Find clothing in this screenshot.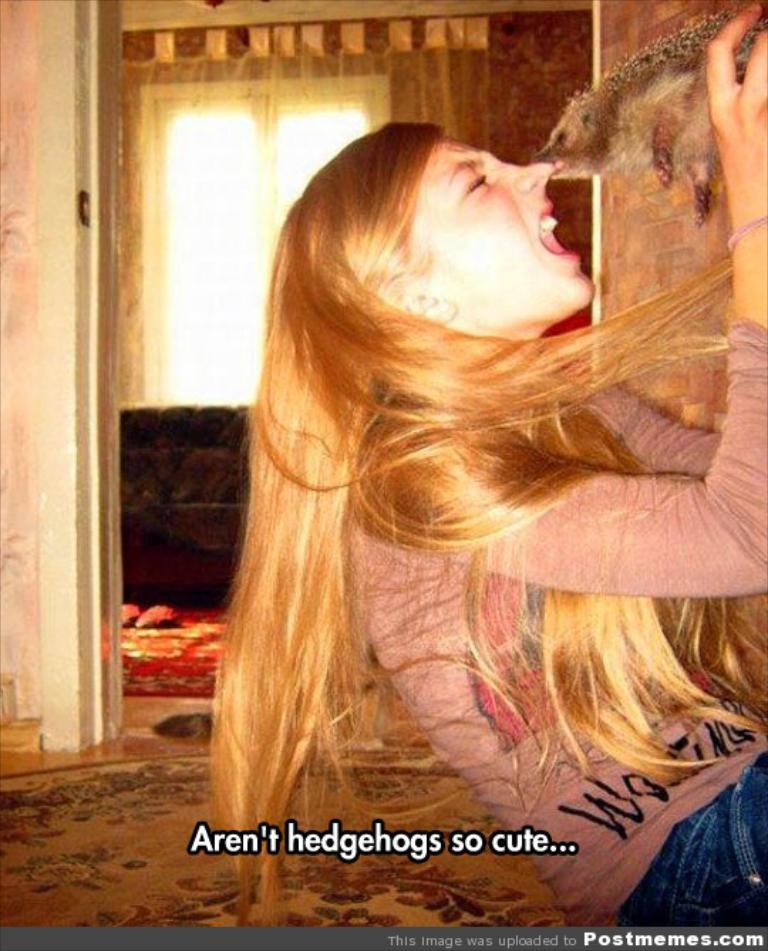
The bounding box for clothing is left=344, top=316, right=767, bottom=950.
